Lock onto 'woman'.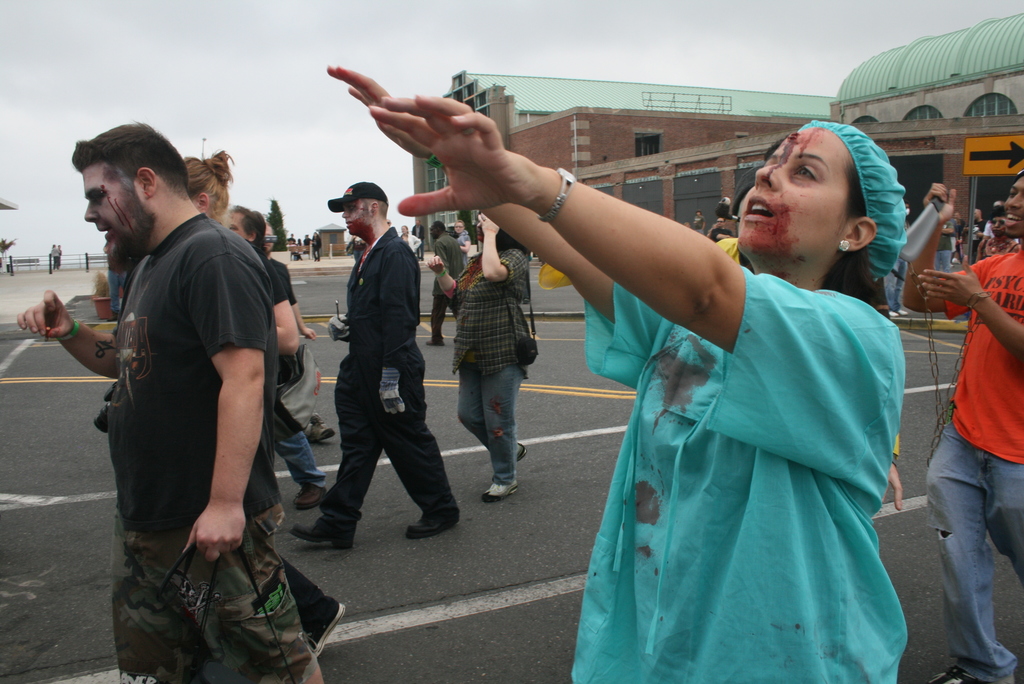
Locked: x1=397, y1=221, x2=422, y2=261.
